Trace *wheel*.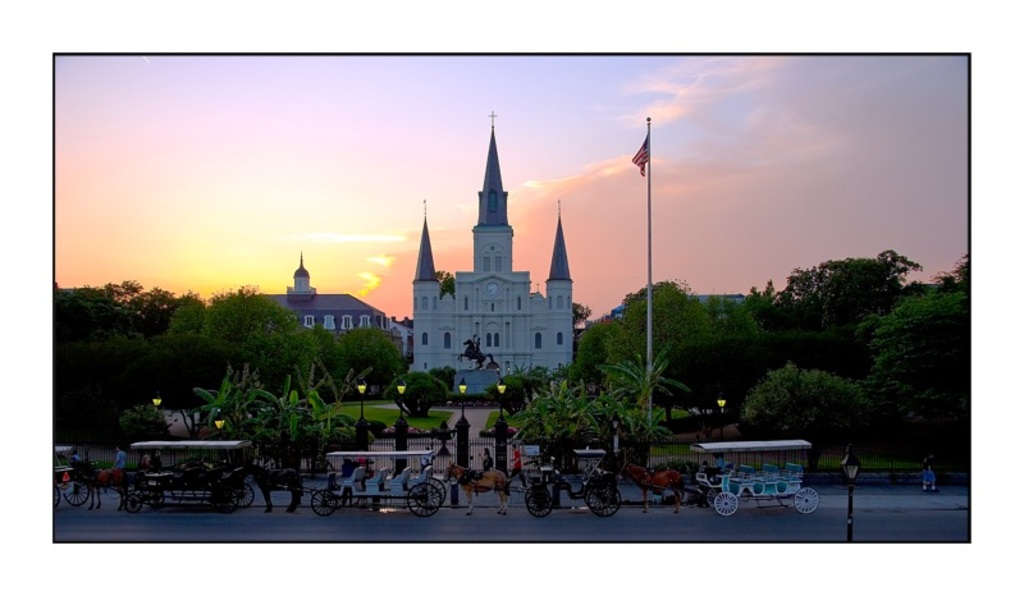
Traced to (x1=61, y1=473, x2=88, y2=509).
